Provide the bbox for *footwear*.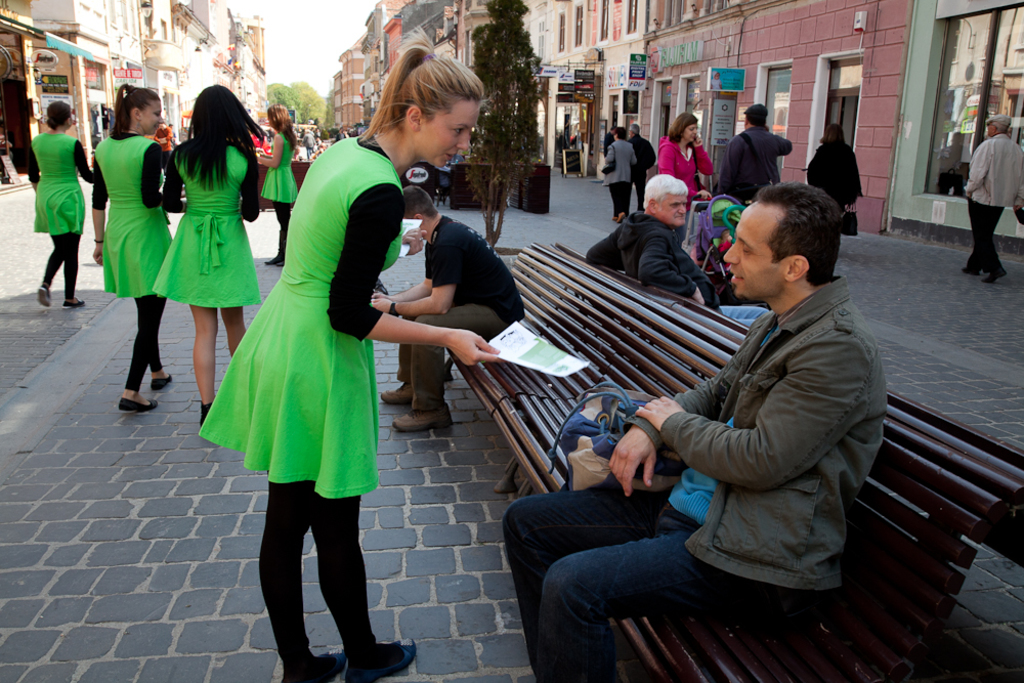
bbox(614, 208, 628, 221).
